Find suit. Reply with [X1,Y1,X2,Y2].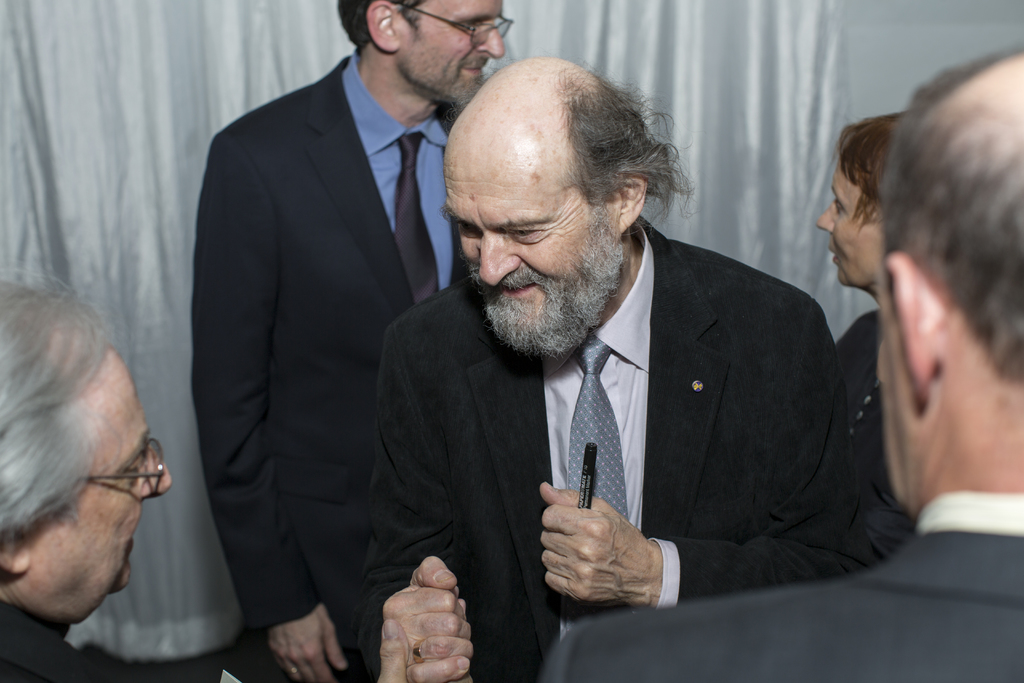
[349,205,897,632].
